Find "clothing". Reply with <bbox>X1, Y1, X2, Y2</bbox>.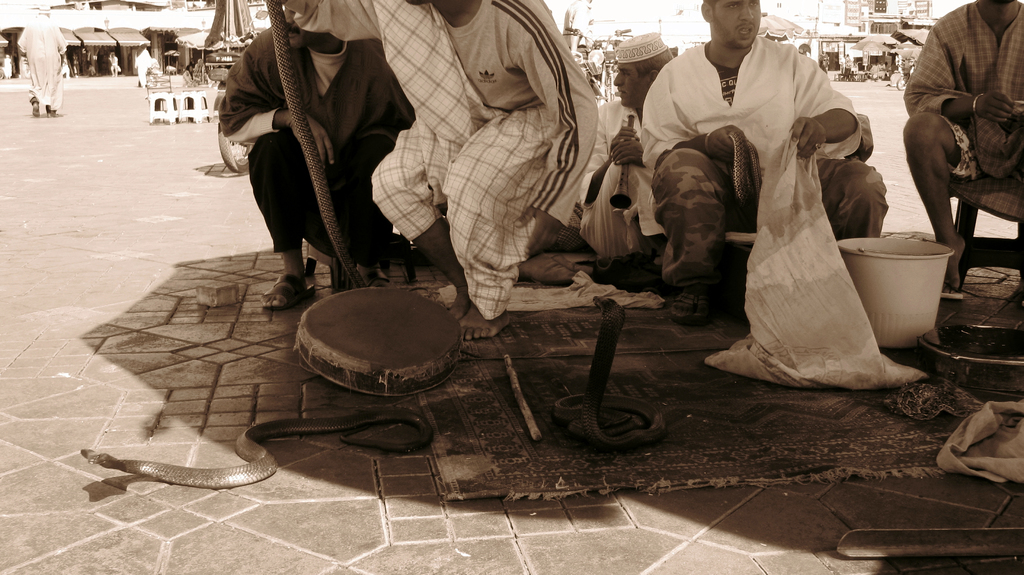
<bbox>134, 48, 150, 85</bbox>.
